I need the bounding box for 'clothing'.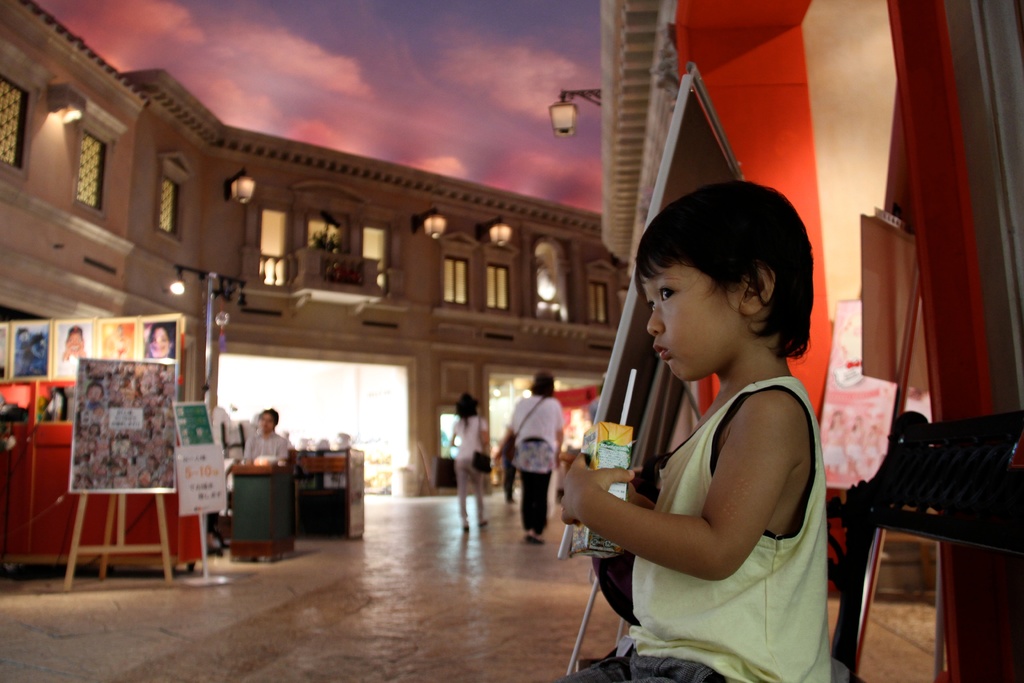
Here it is: (455,411,484,519).
